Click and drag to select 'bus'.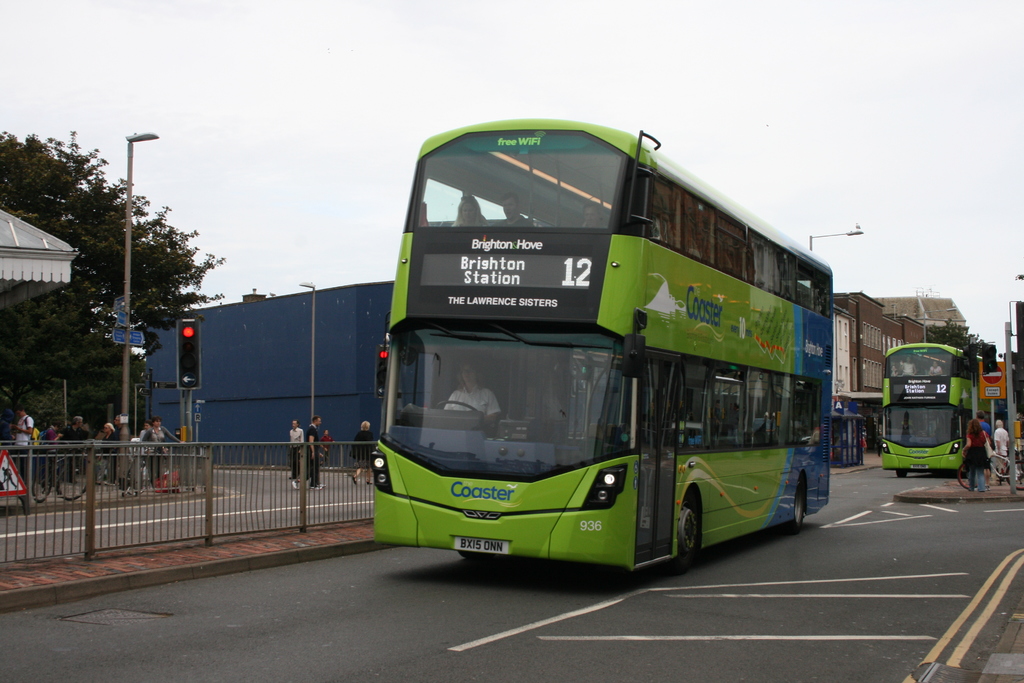
Selection: 371/117/834/576.
